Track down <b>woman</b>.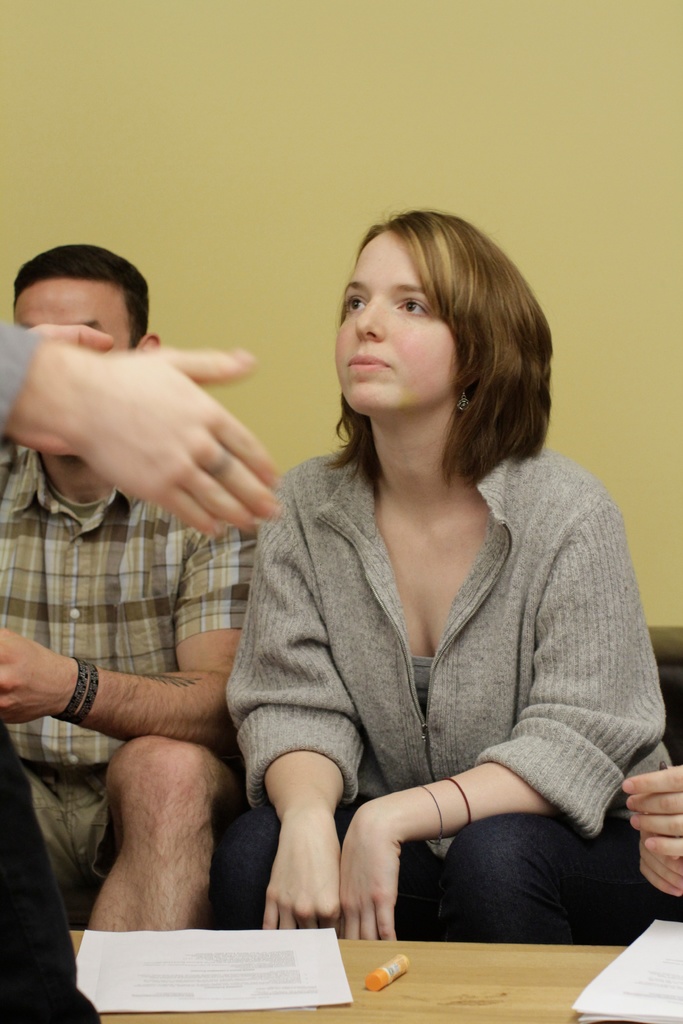
Tracked to [181, 191, 641, 973].
